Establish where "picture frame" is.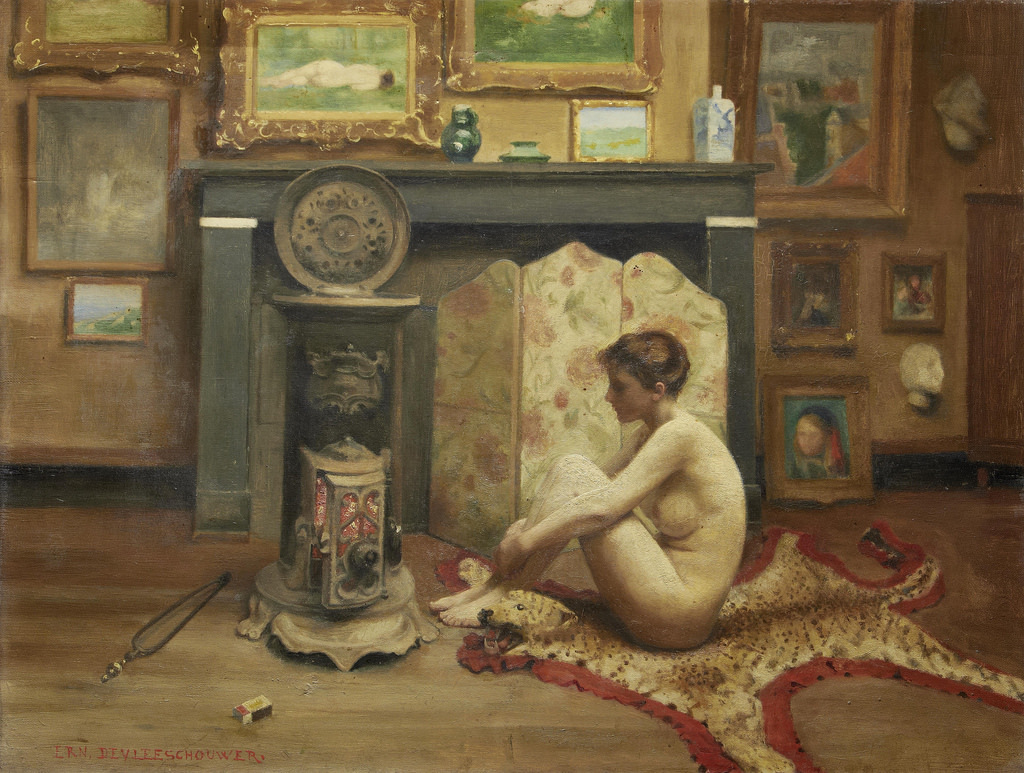
Established at l=23, t=83, r=184, b=277.
